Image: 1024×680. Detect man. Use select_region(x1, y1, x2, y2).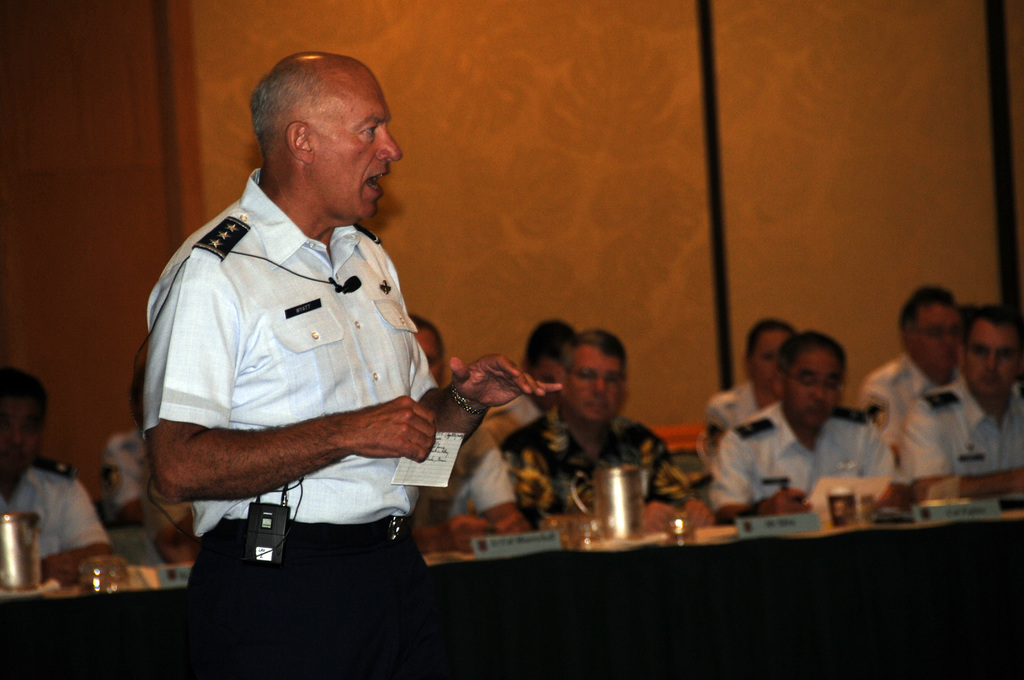
select_region(477, 323, 586, 443).
